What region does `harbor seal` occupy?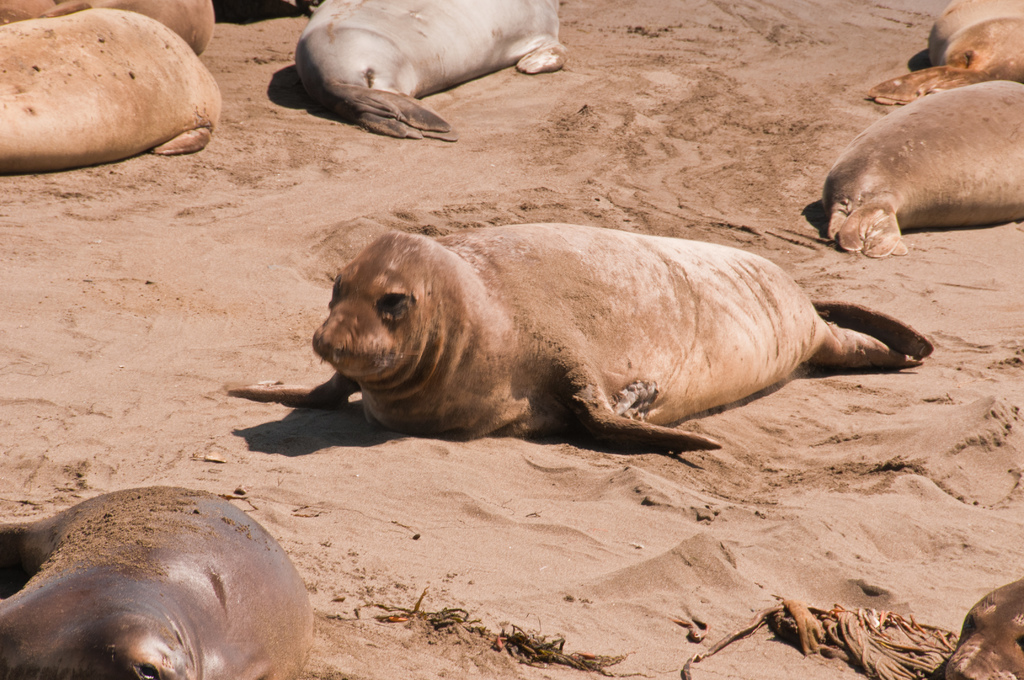
l=295, t=0, r=564, b=143.
